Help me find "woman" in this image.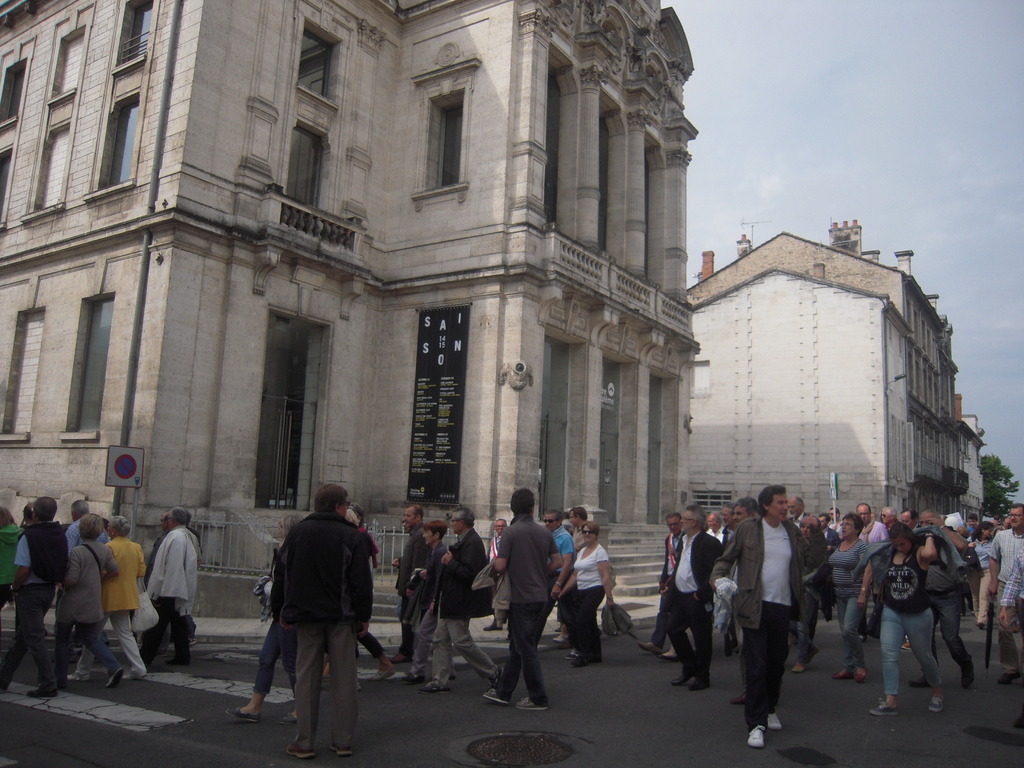
Found it: left=408, top=520, right=458, bottom=675.
